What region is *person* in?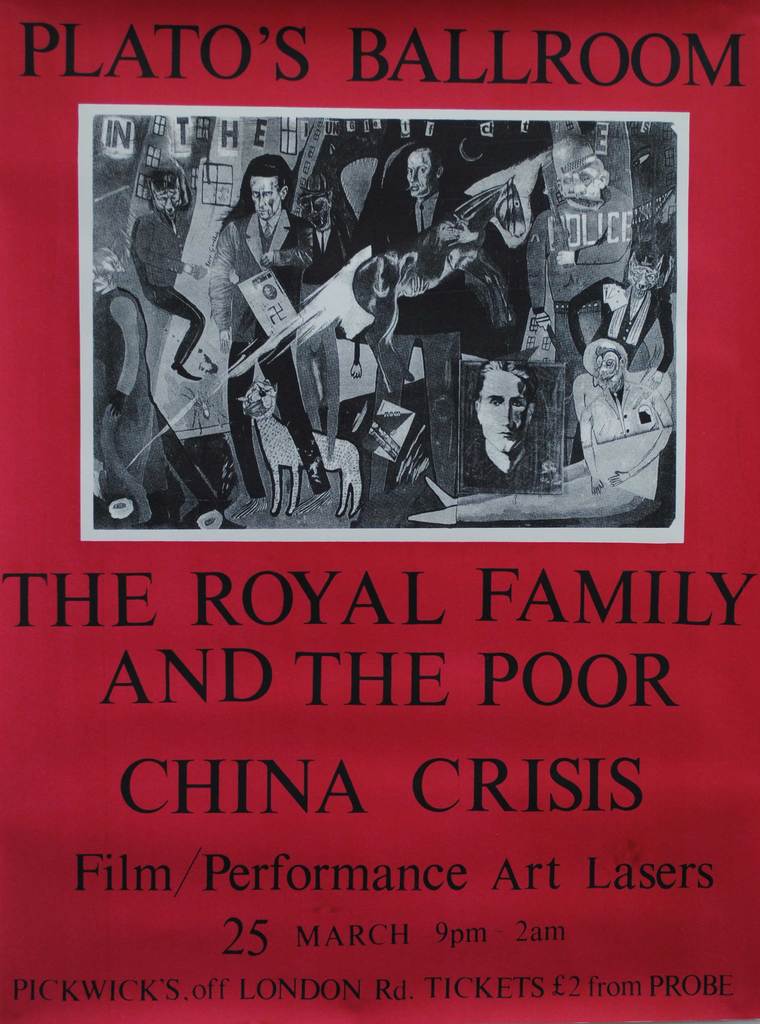
[left=575, top=345, right=673, bottom=490].
